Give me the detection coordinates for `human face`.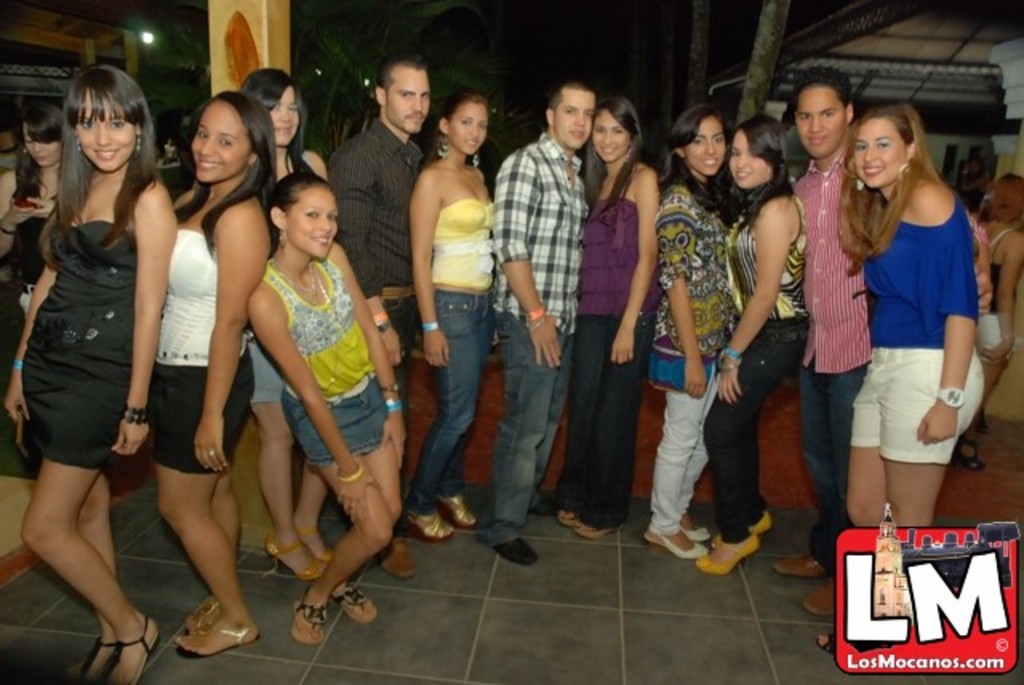
[x1=290, y1=189, x2=344, y2=261].
